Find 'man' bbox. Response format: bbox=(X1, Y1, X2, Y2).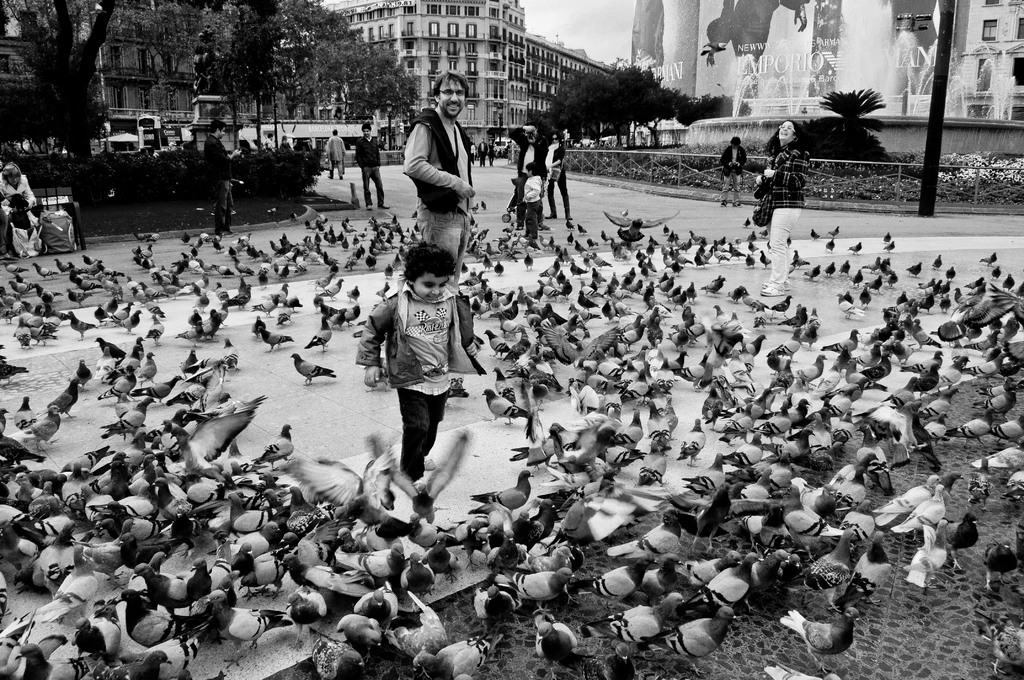
bbox=(719, 133, 744, 205).
